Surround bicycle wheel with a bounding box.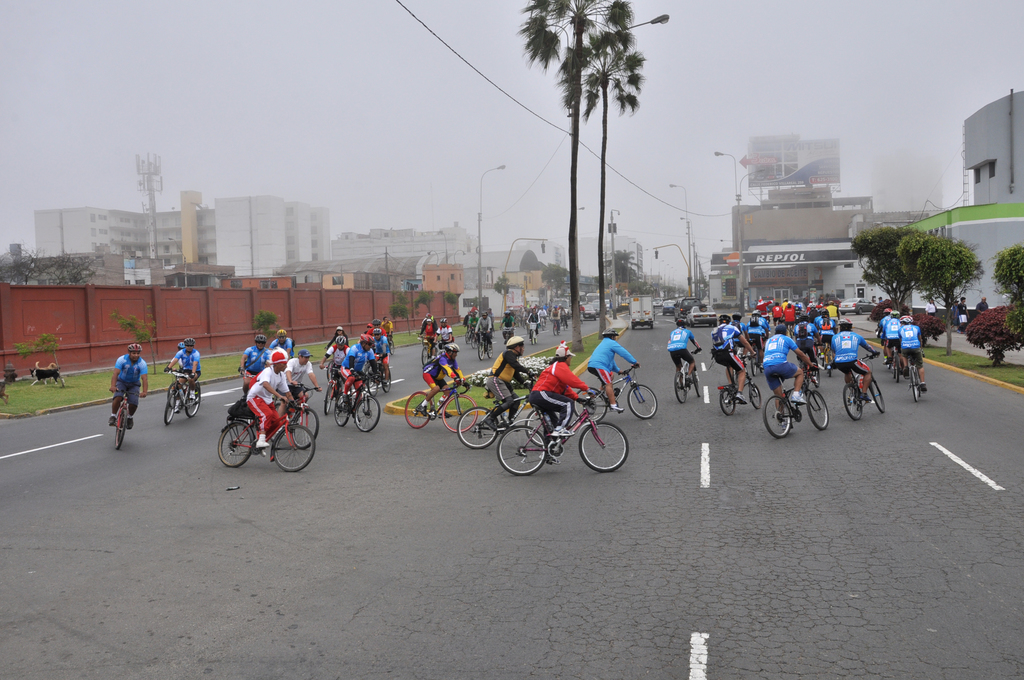
<region>497, 425, 547, 478</region>.
